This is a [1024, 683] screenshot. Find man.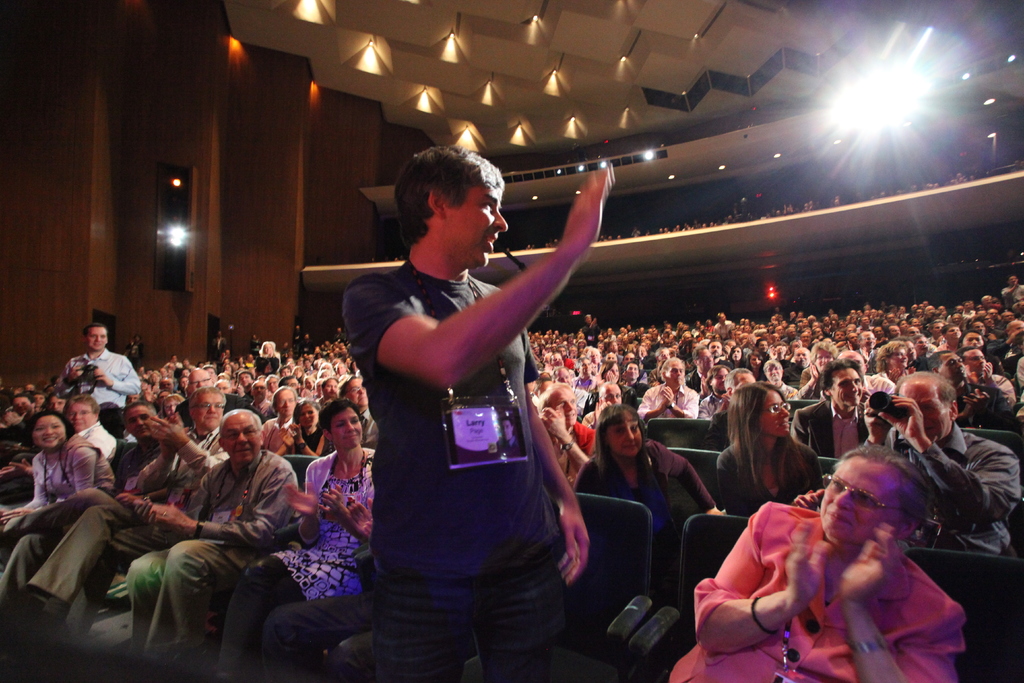
Bounding box: pyautogui.locateOnScreen(233, 369, 255, 390).
